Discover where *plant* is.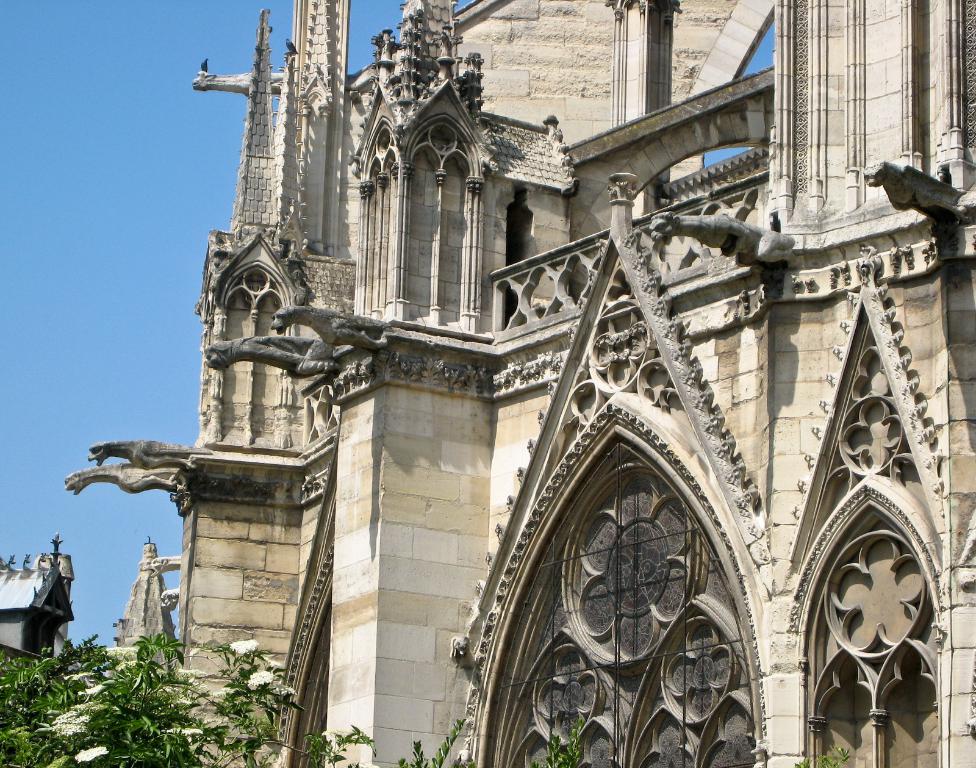
Discovered at 534:705:601:767.
